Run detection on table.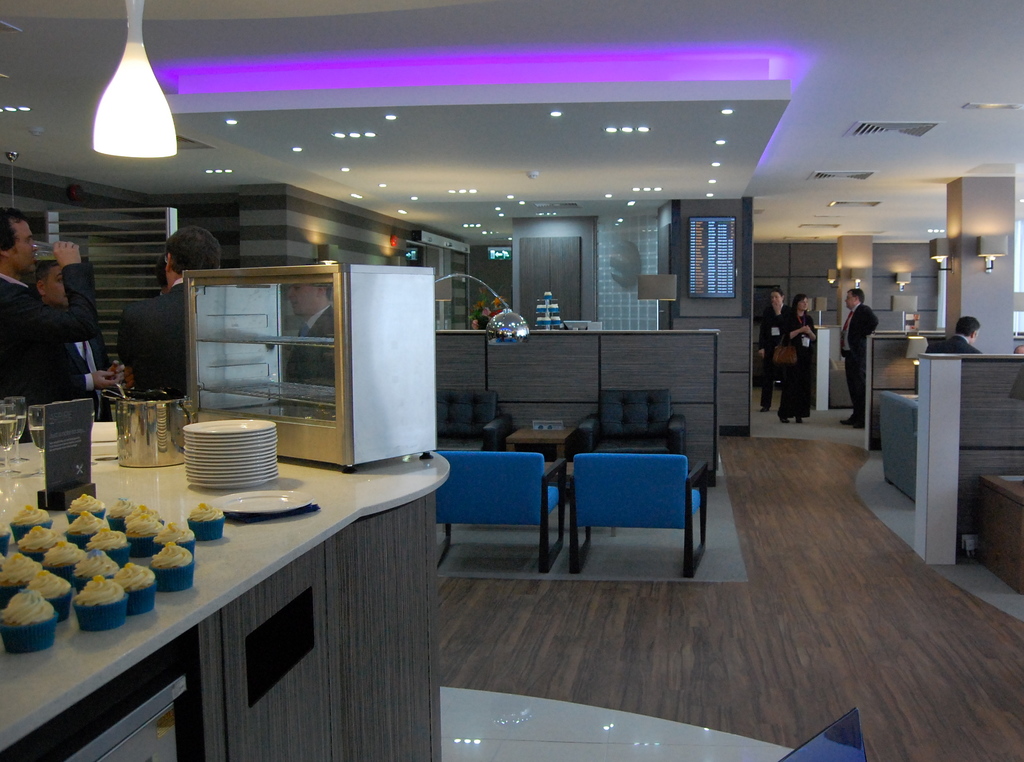
Result: 509,429,576,458.
